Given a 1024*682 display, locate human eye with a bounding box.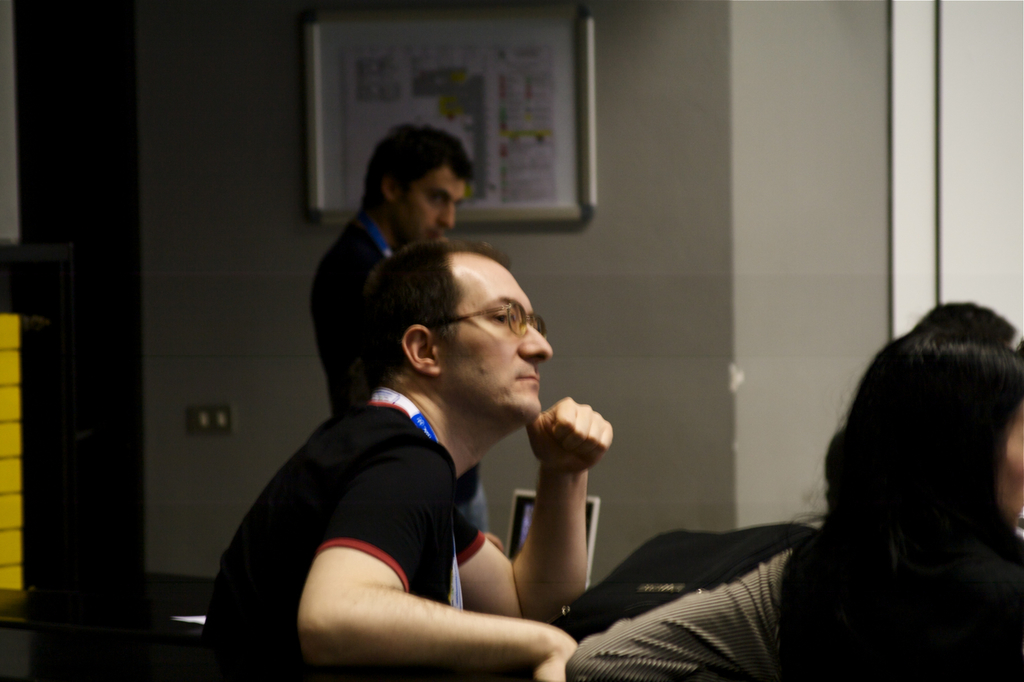
Located: (426, 192, 441, 203).
